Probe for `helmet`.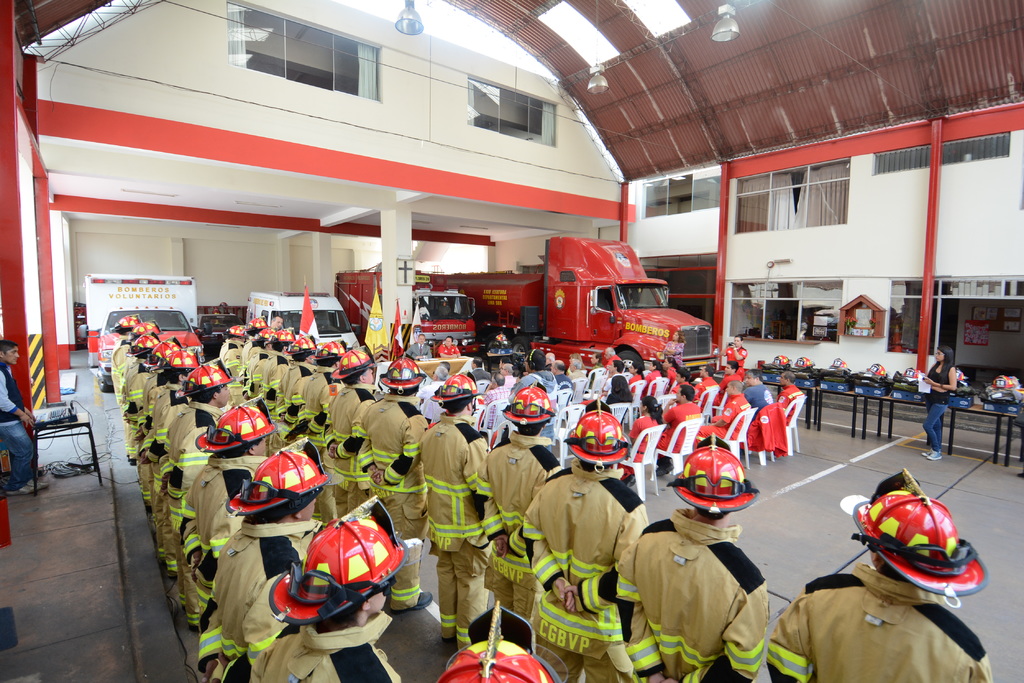
Probe result: locate(266, 496, 412, 630).
